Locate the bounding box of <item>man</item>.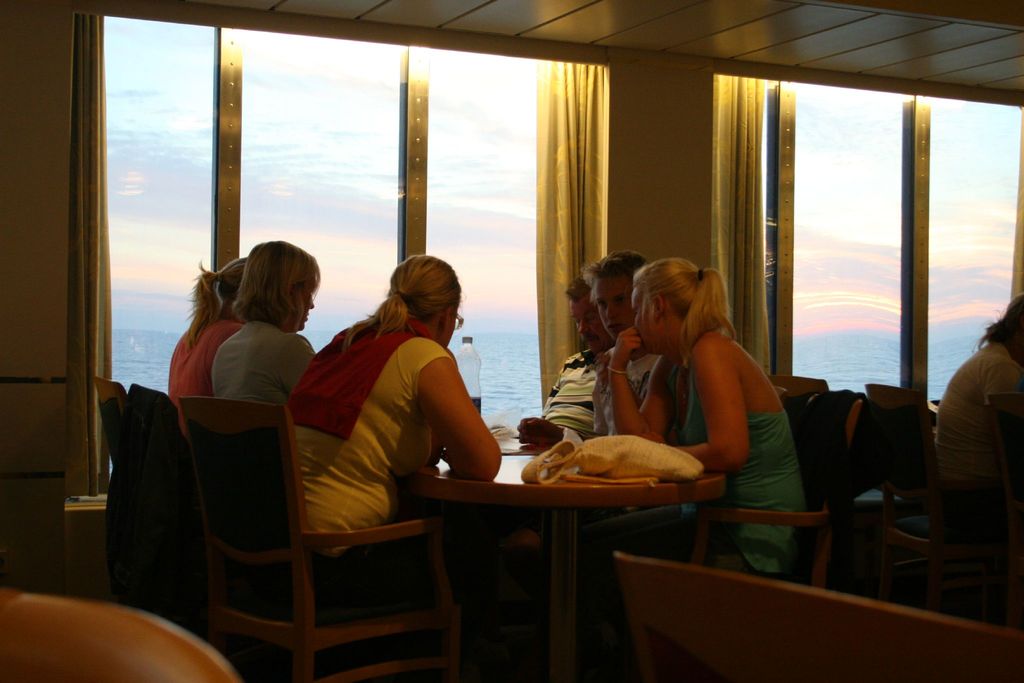
Bounding box: (532,274,608,447).
